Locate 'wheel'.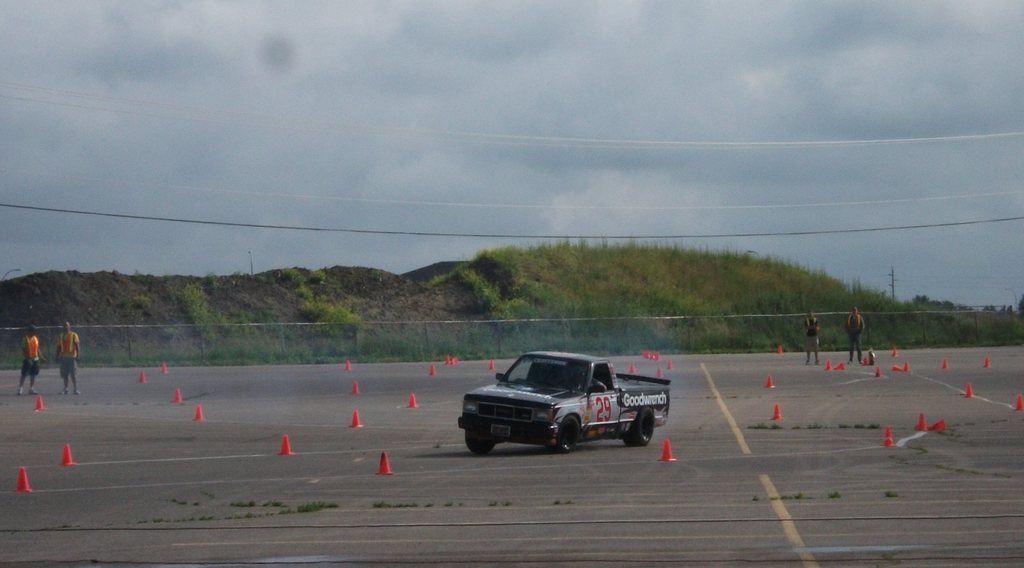
Bounding box: (x1=463, y1=430, x2=502, y2=455).
